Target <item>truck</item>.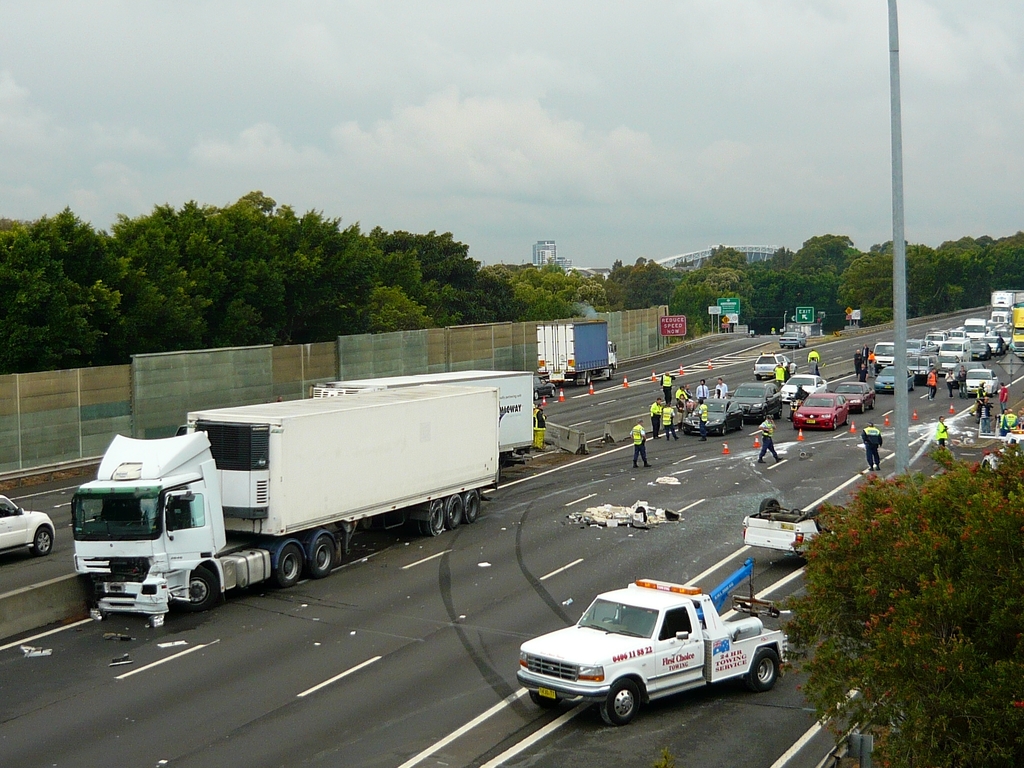
Target region: 962 316 988 342.
